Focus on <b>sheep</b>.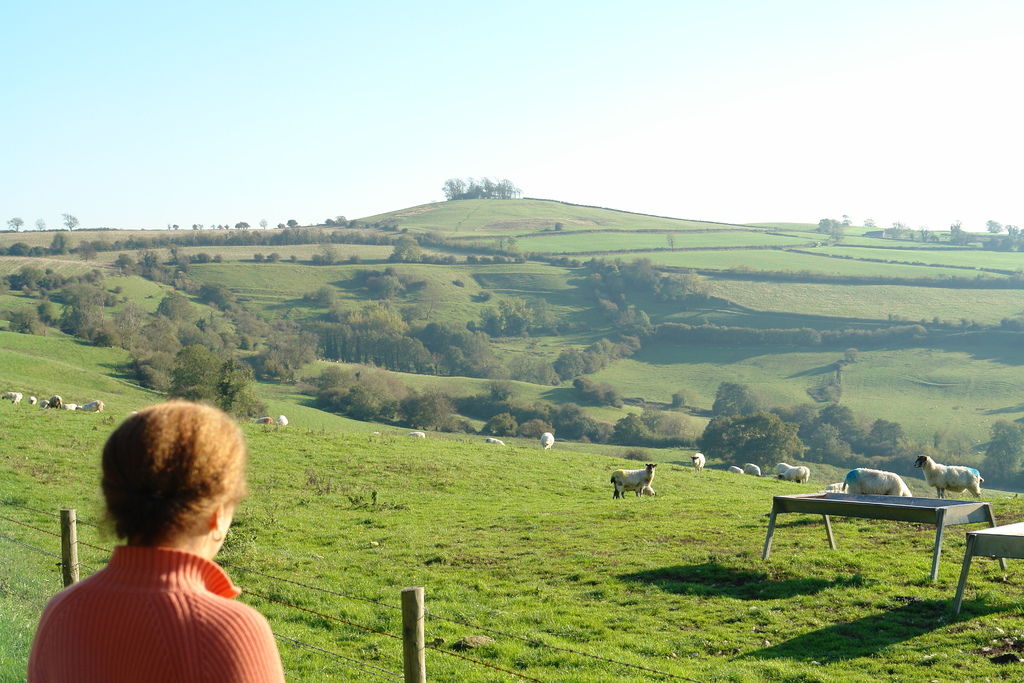
Focused at <box>481,436,505,444</box>.
